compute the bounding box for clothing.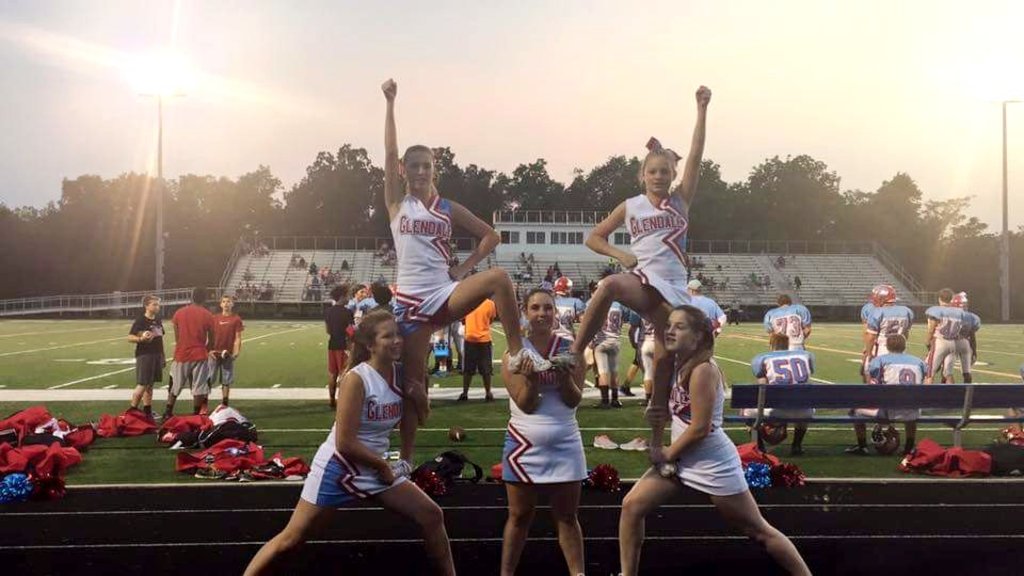
[350, 302, 370, 309].
